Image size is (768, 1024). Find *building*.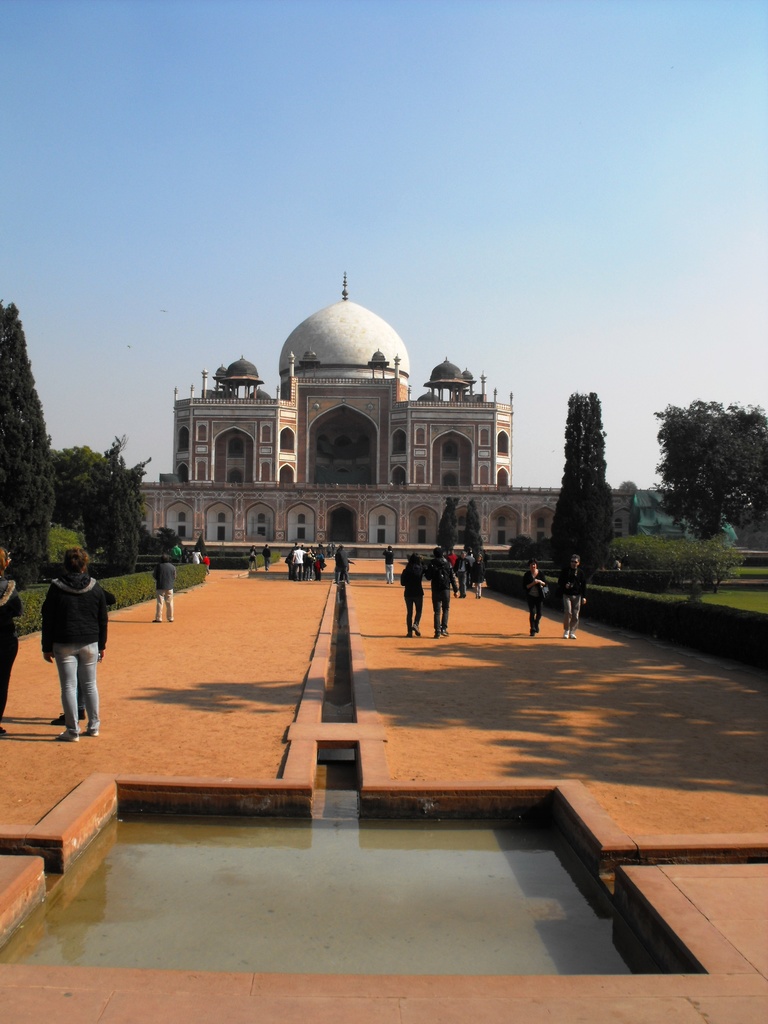
pyautogui.locateOnScreen(138, 276, 637, 563).
